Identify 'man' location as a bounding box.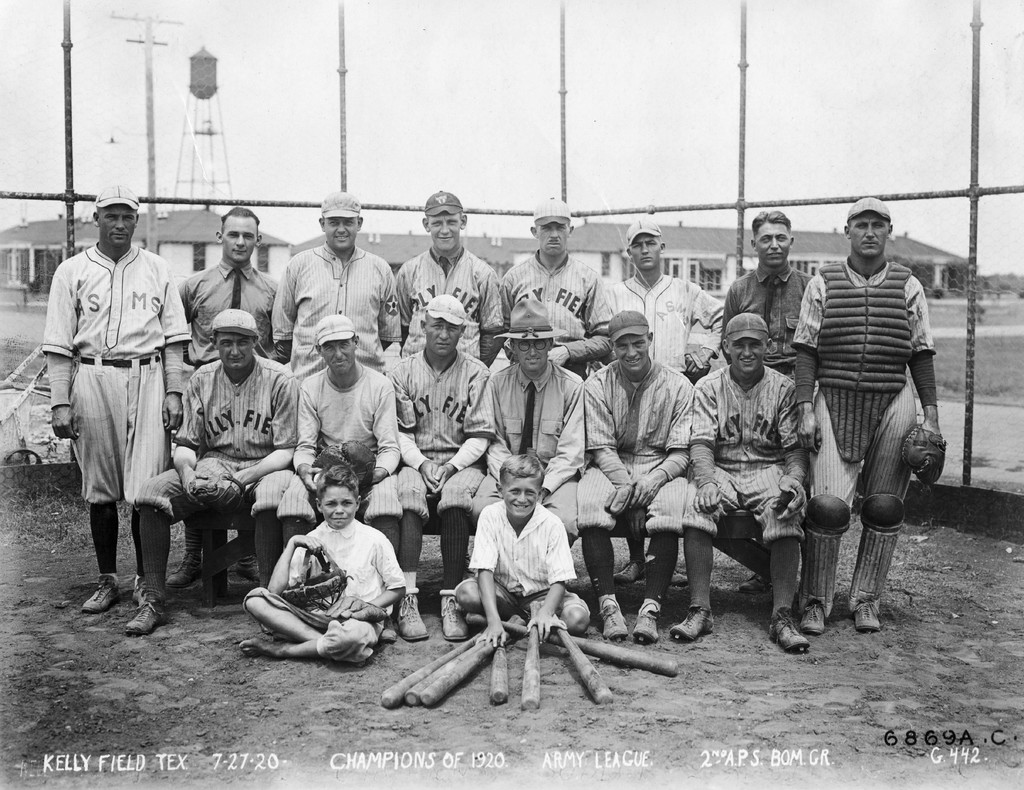
select_region(715, 213, 854, 433).
